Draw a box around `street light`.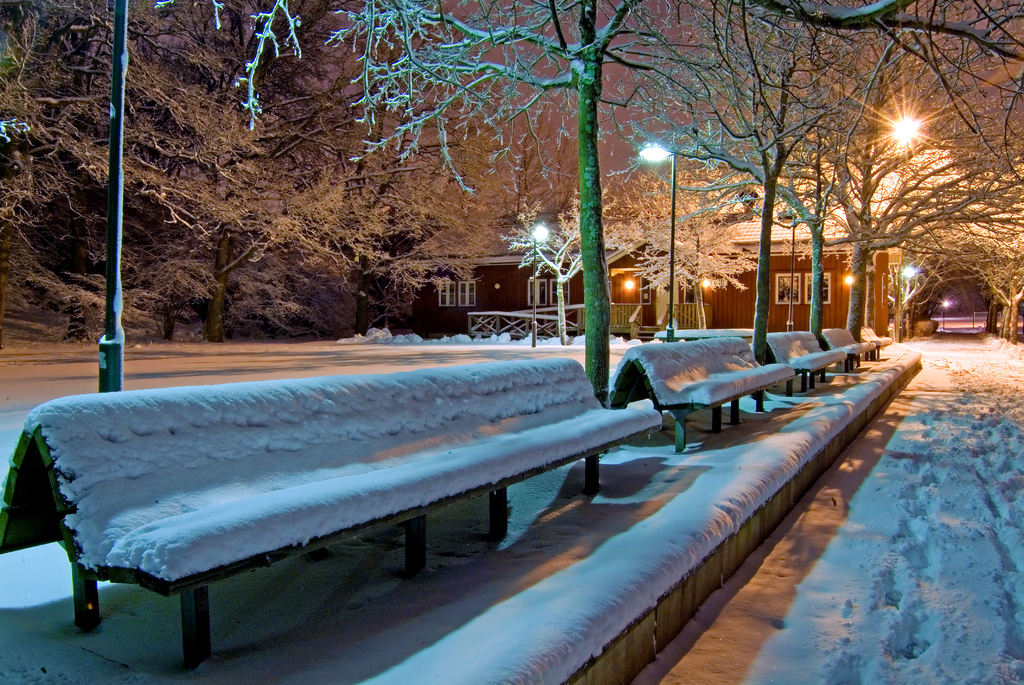
[839, 266, 859, 293].
